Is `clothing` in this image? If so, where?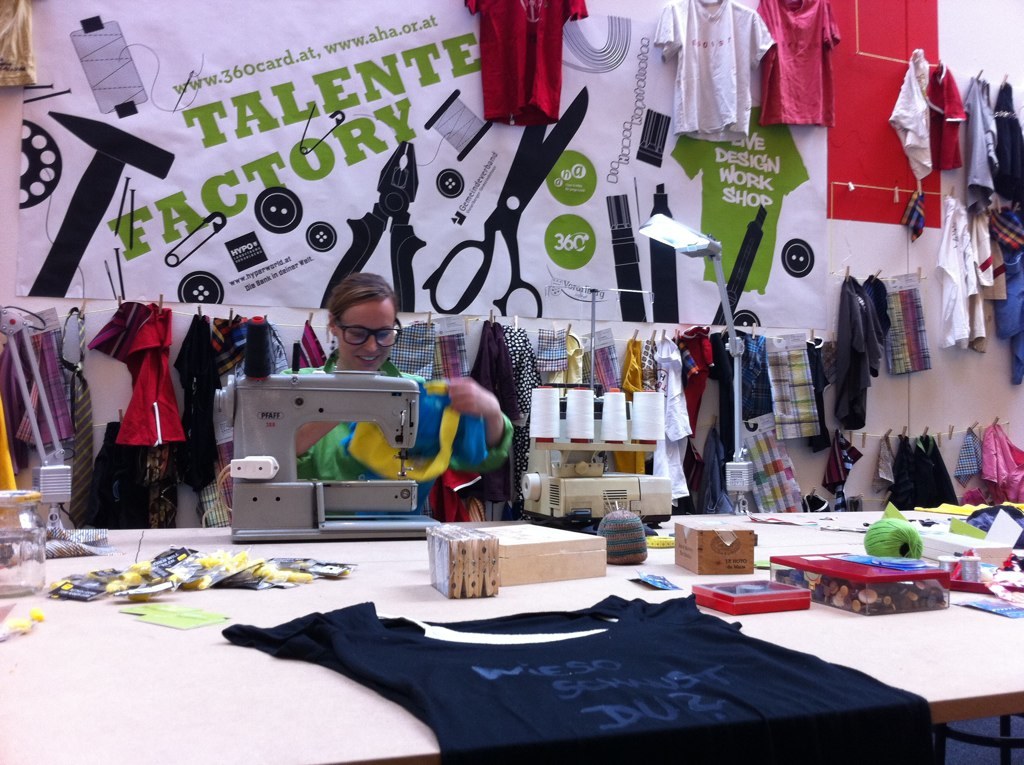
Yes, at x1=983, y1=428, x2=1023, y2=503.
